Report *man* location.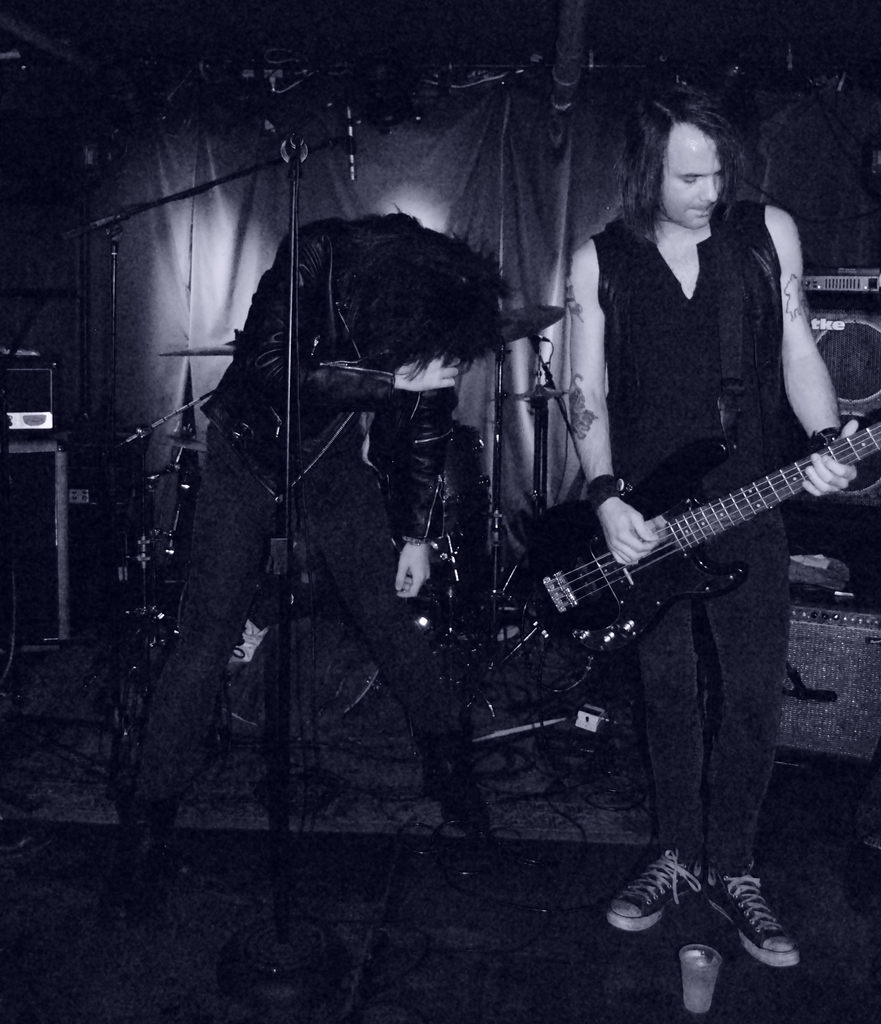
Report: 563,85,859,972.
